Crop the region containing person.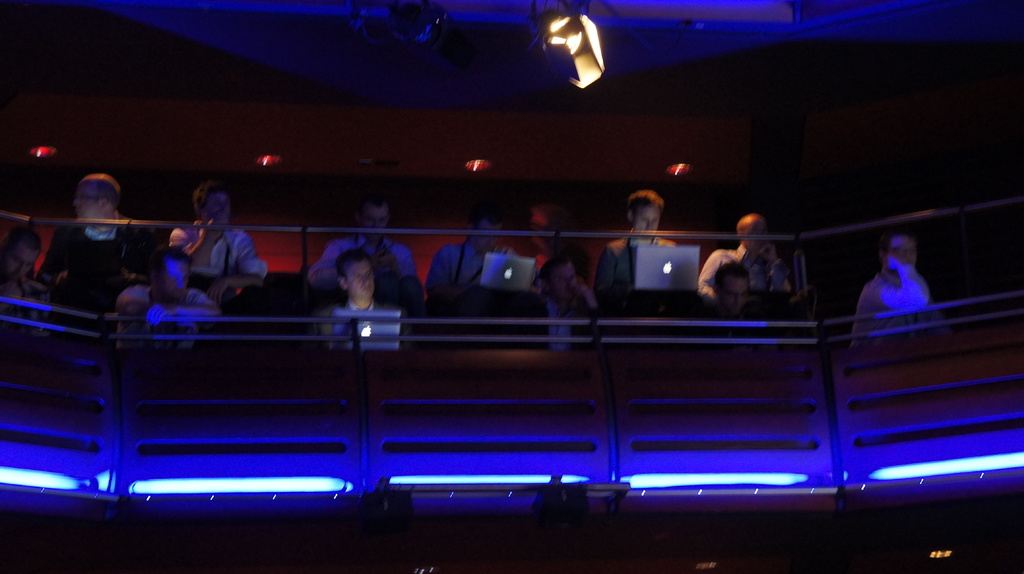
Crop region: x1=707, y1=255, x2=762, y2=339.
